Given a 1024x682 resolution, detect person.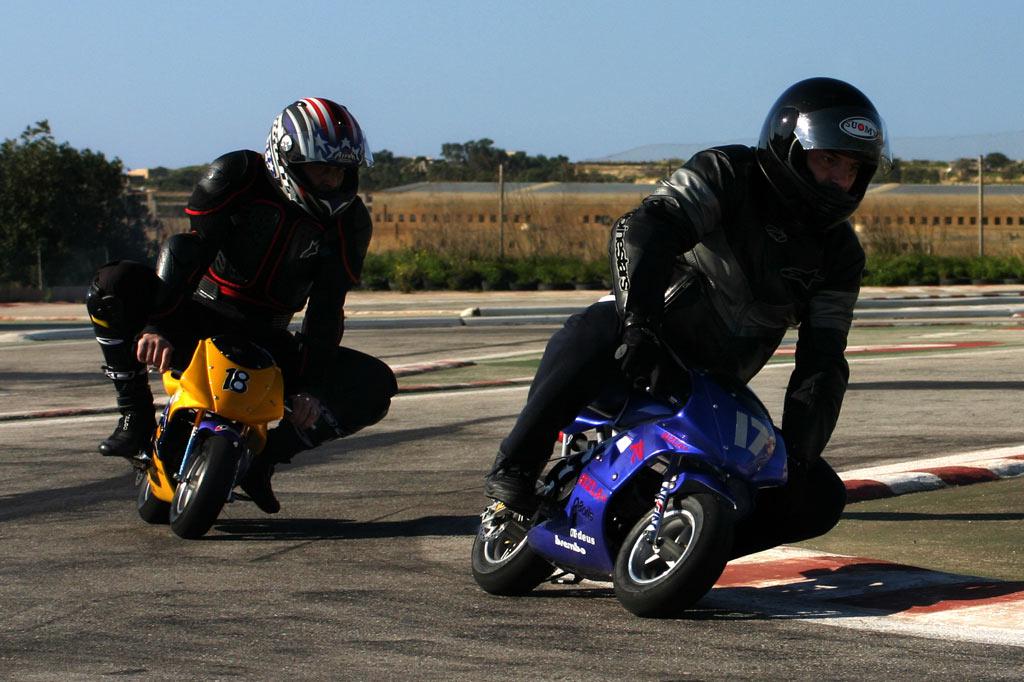
482:72:889:567.
